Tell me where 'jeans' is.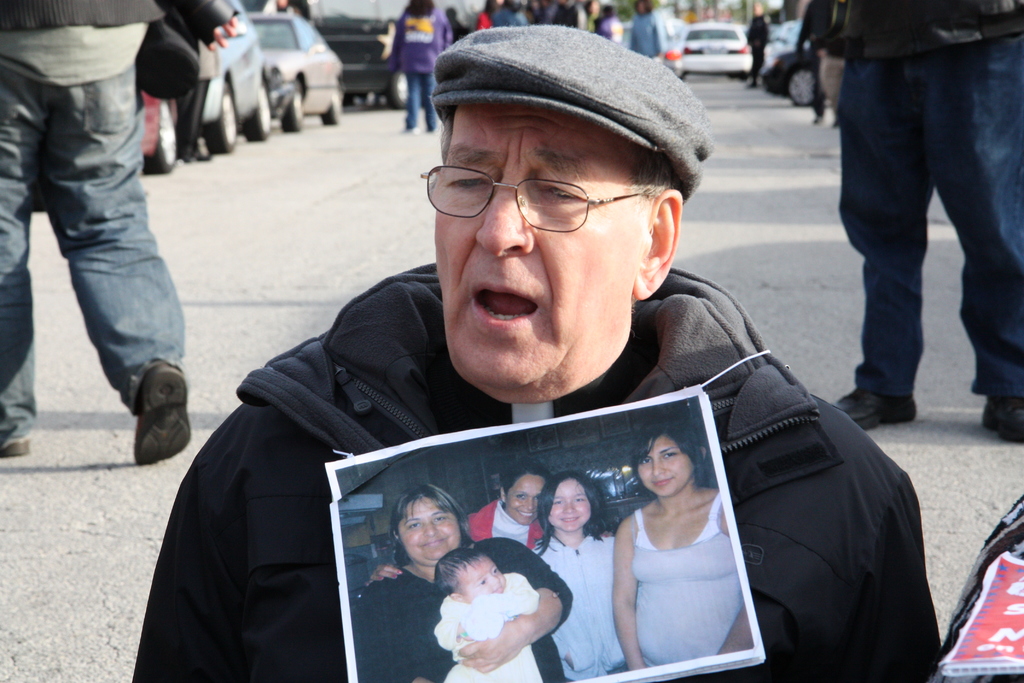
'jeans' is at 835, 56, 1023, 388.
